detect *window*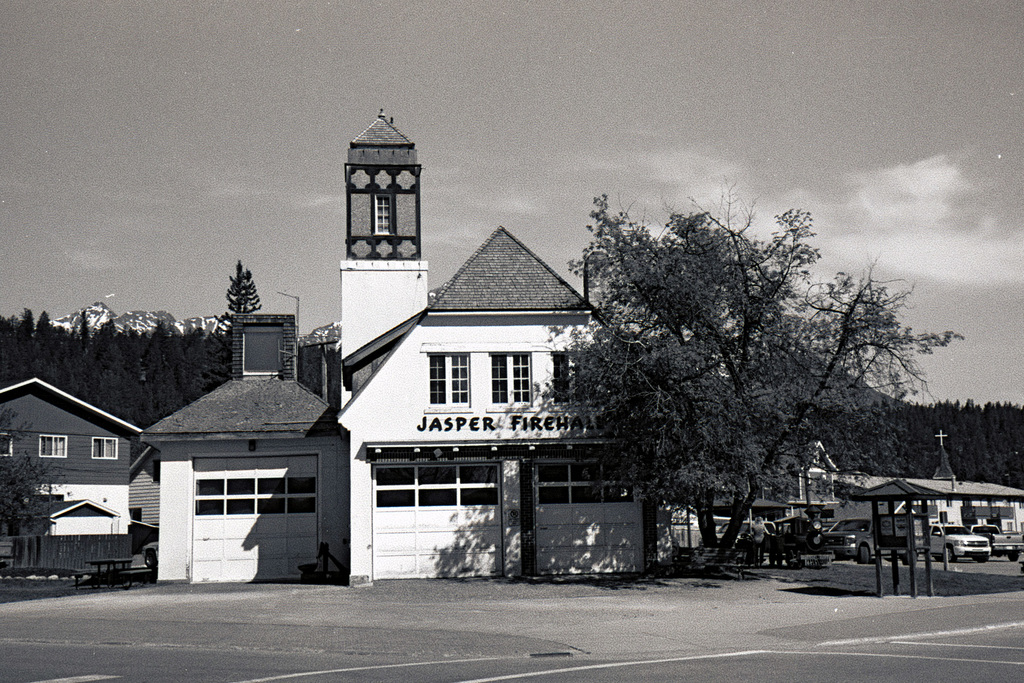
rect(428, 354, 472, 401)
